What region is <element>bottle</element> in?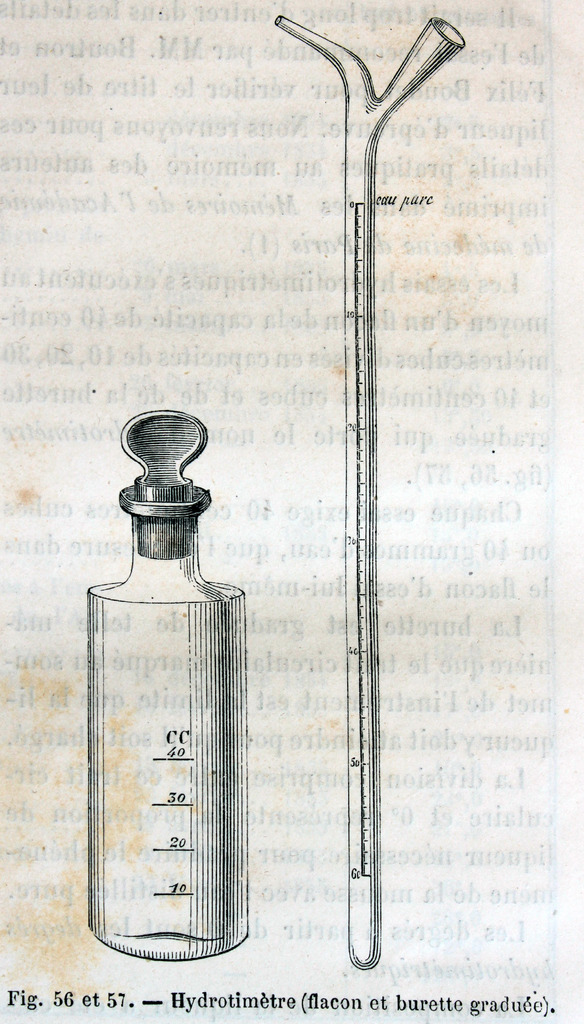
locate(68, 429, 263, 966).
